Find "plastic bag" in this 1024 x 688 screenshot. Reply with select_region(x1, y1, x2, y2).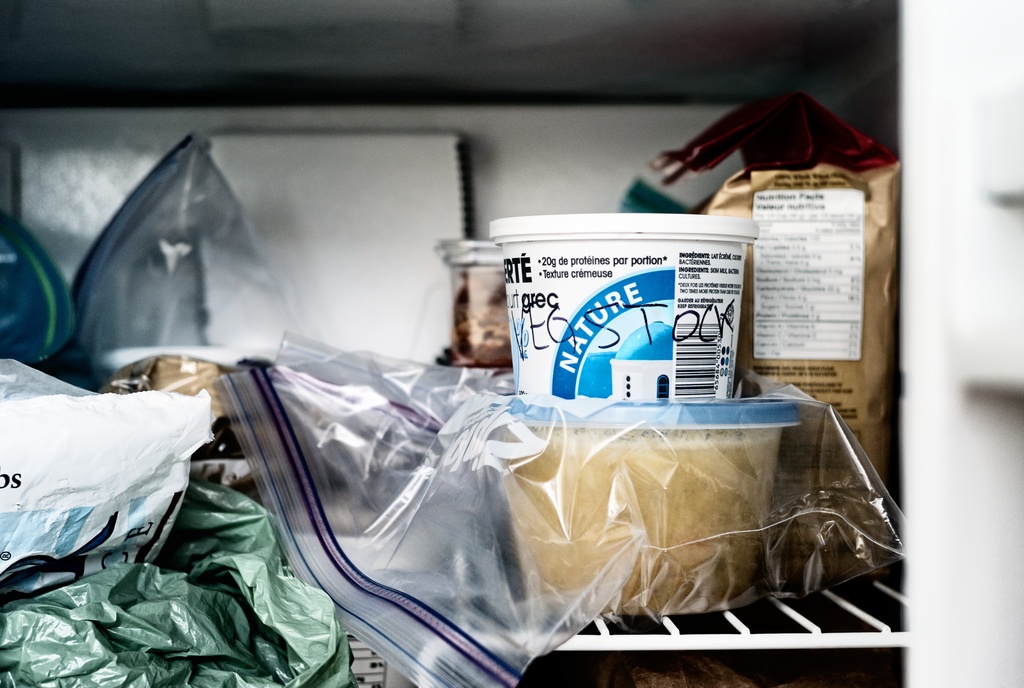
select_region(269, 332, 350, 374).
